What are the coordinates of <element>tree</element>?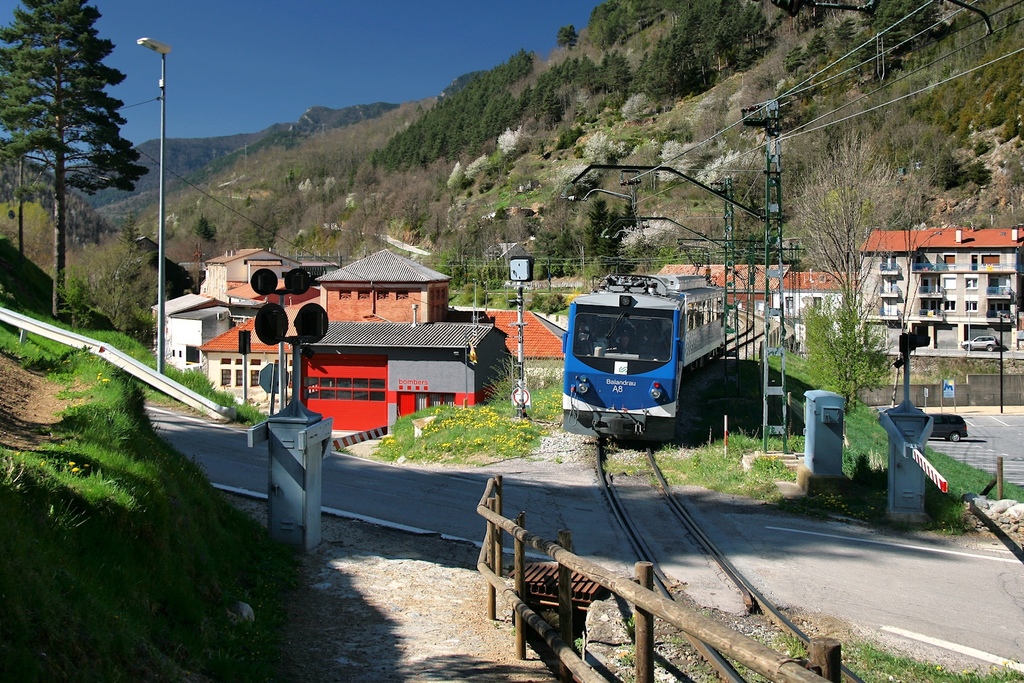
rect(532, 231, 566, 289).
